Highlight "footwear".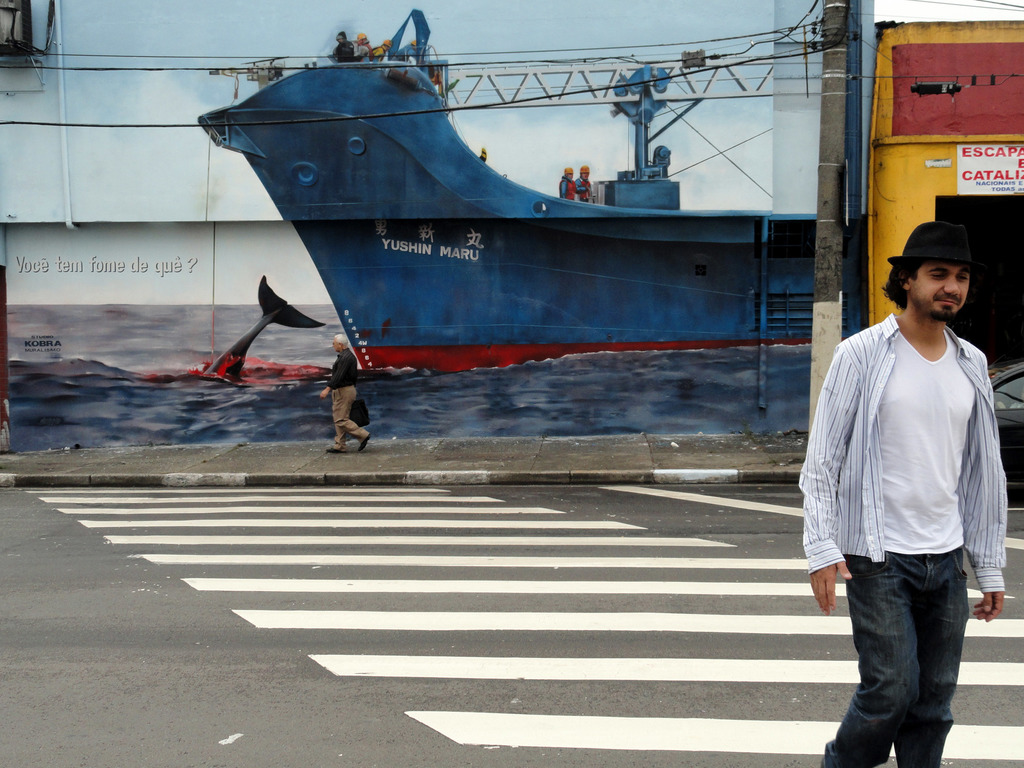
Highlighted region: [left=357, top=433, right=371, bottom=452].
